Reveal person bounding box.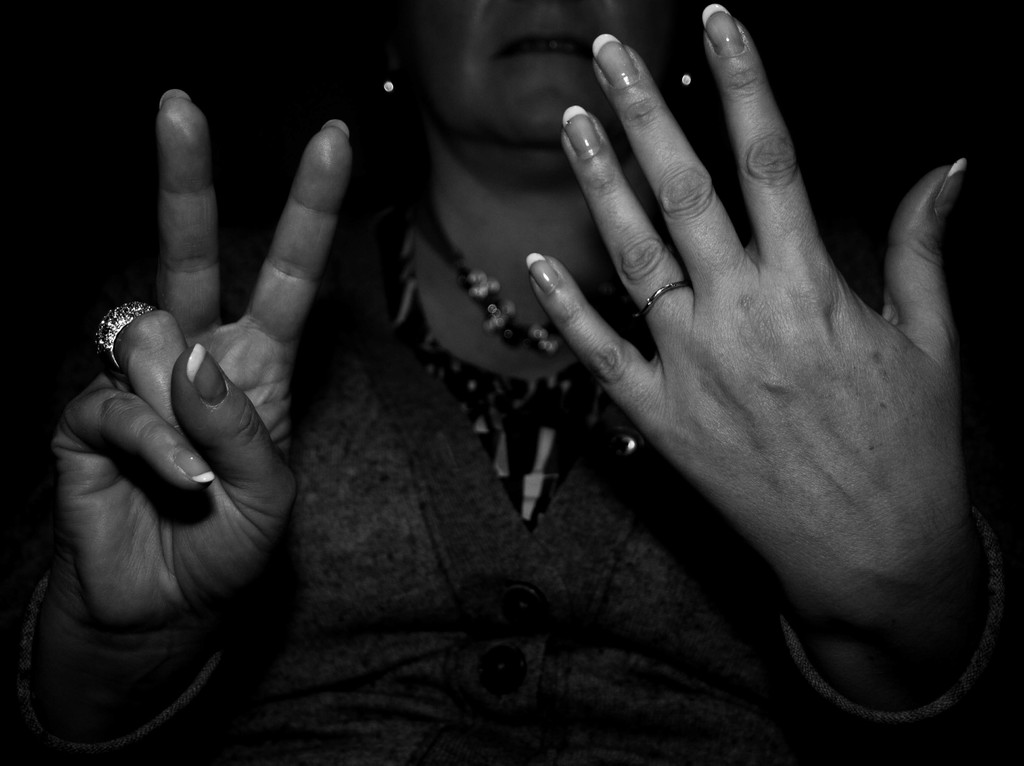
Revealed: crop(232, 0, 983, 742).
